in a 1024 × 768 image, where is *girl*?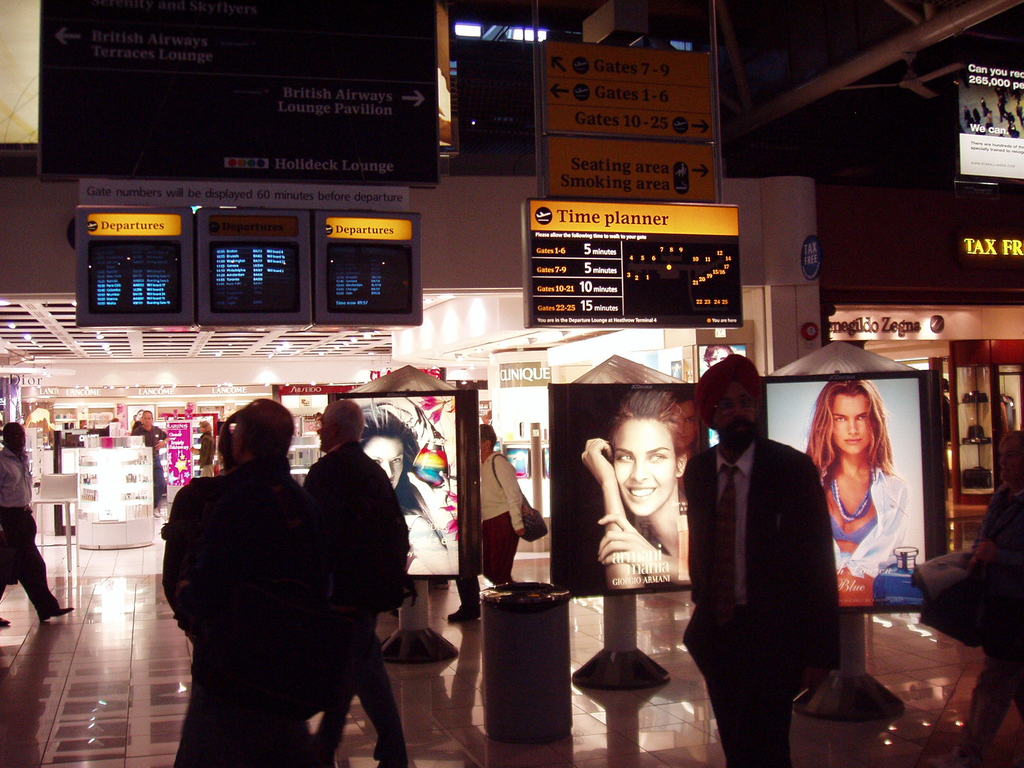
<box>359,399,464,582</box>.
